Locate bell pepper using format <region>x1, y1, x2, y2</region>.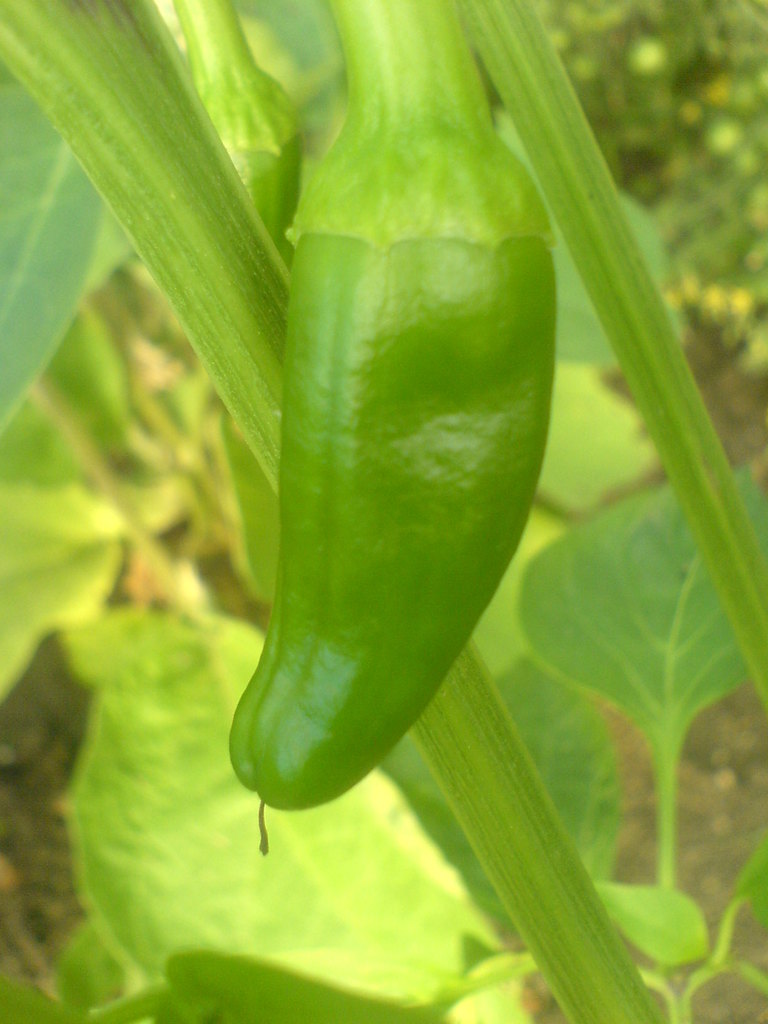
<region>224, 0, 558, 816</region>.
